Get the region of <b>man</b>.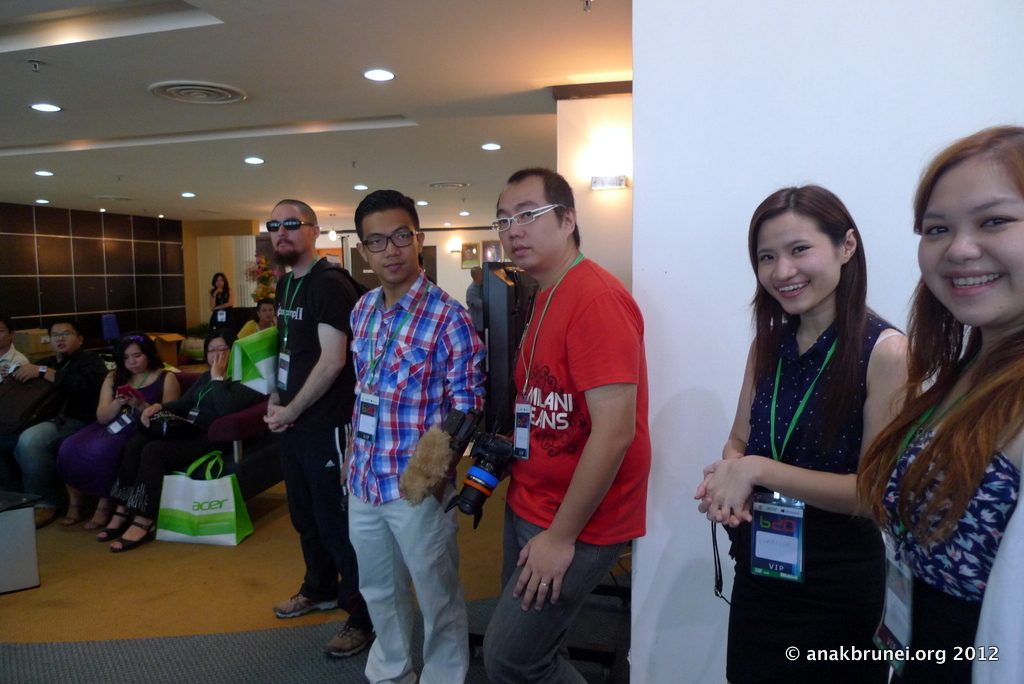
0 318 24 376.
